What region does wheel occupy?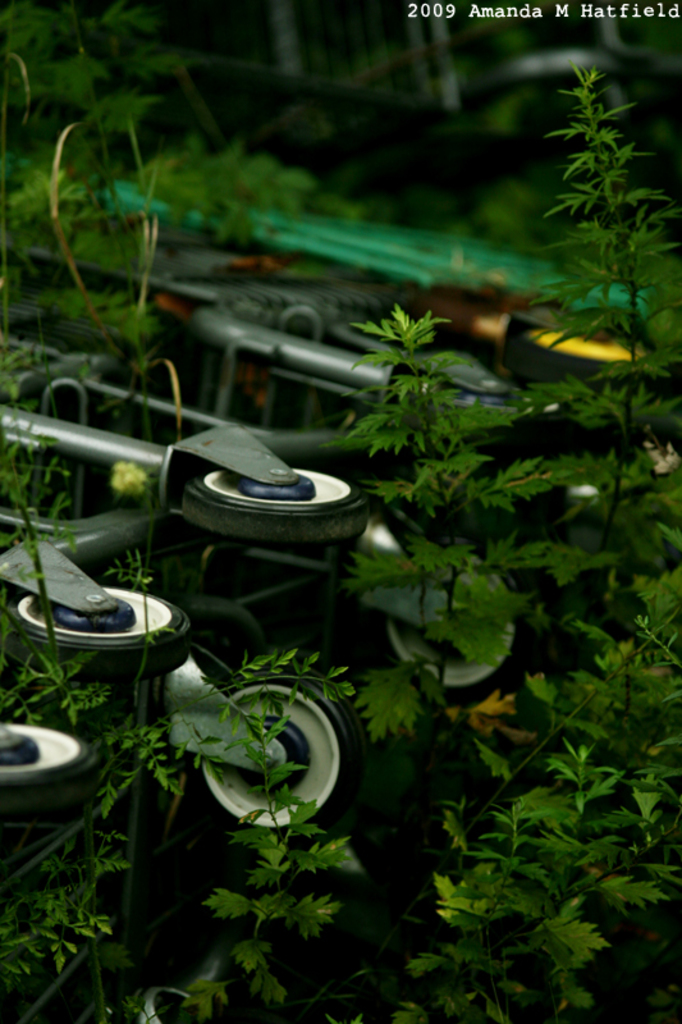
(left=379, top=563, right=526, bottom=701).
